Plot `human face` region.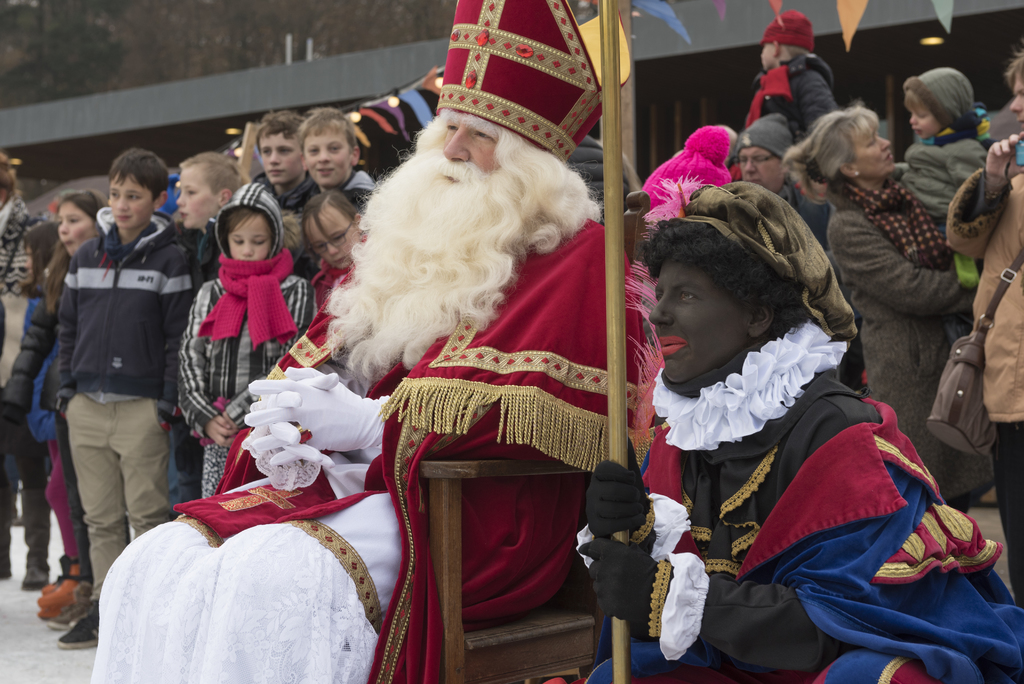
Plotted at x1=110, y1=172, x2=154, y2=227.
